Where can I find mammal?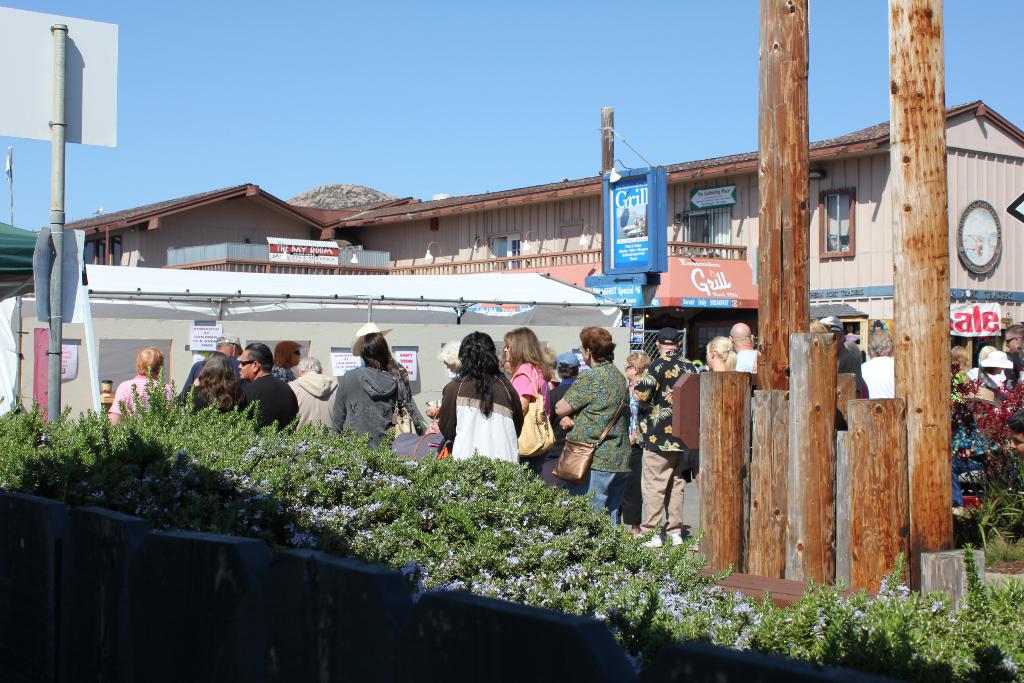
You can find it at bbox=(947, 343, 971, 396).
